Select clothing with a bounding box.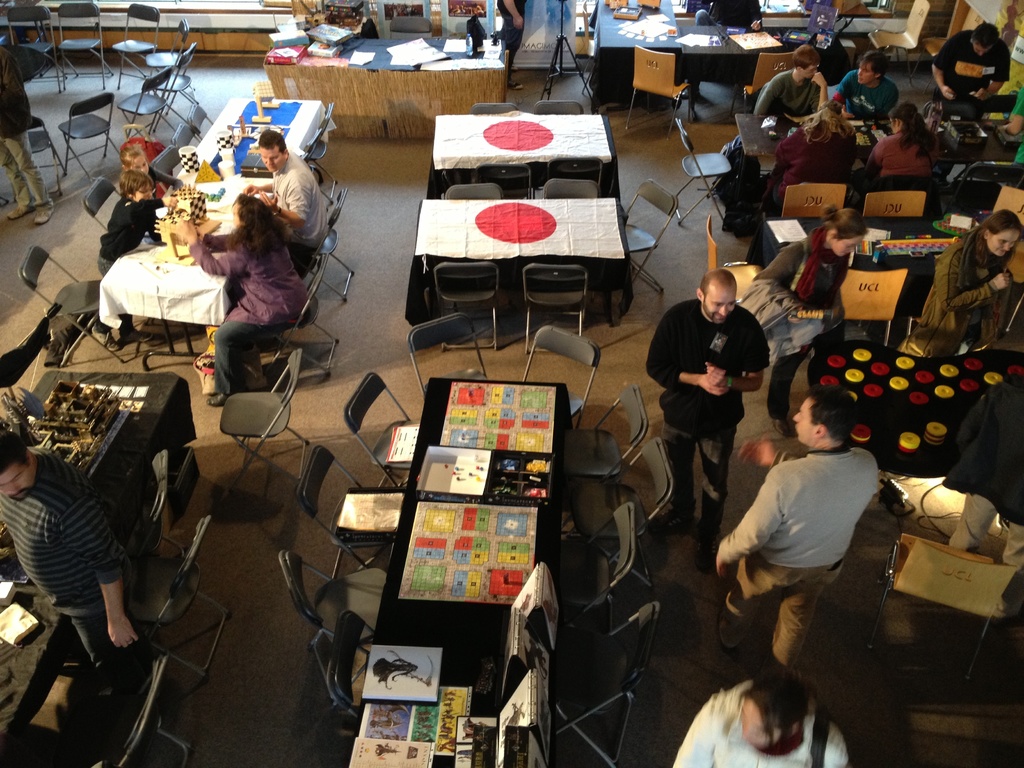
region(0, 129, 42, 203).
